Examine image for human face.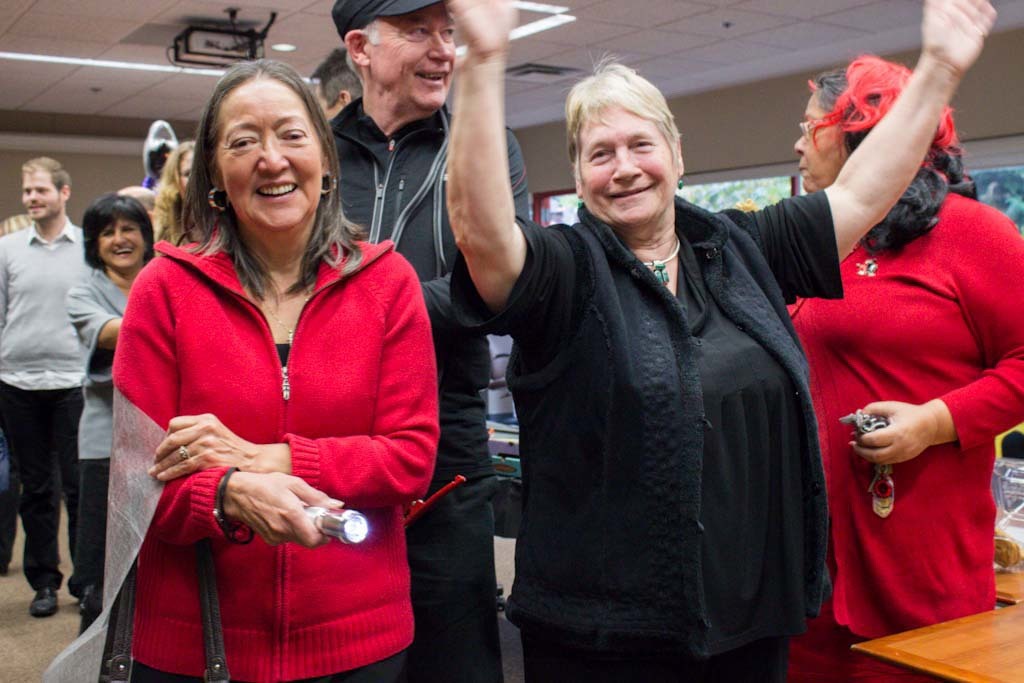
Examination result: (left=217, top=79, right=318, bottom=228).
